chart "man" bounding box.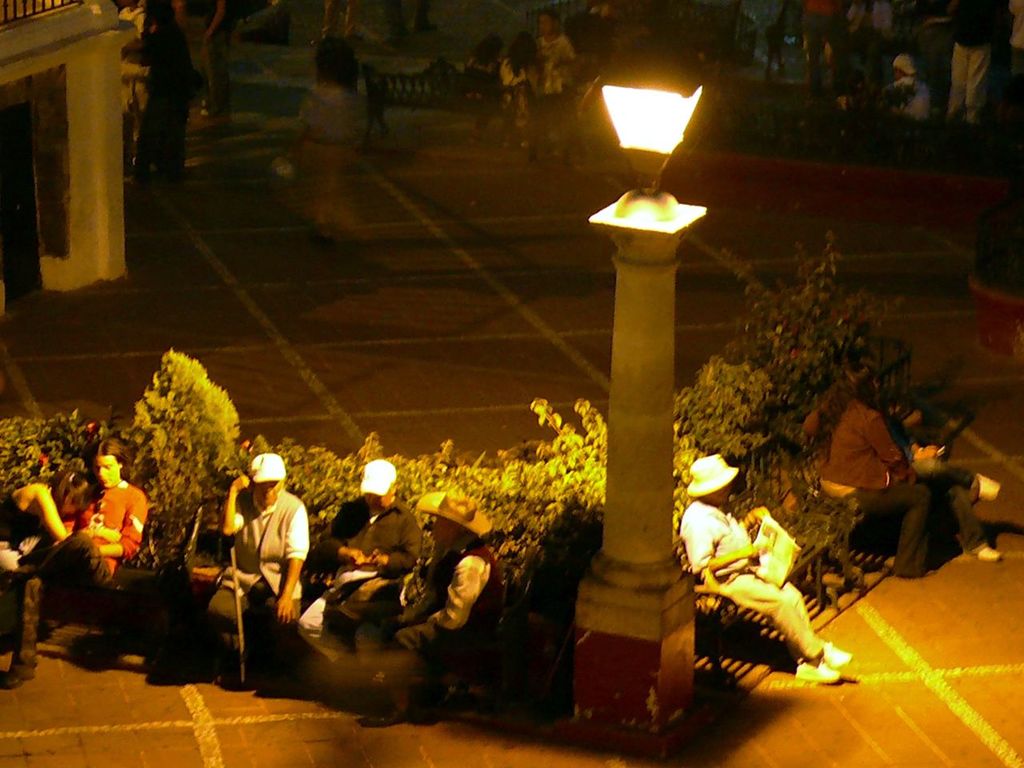
Charted: x1=887, y1=51, x2=931, y2=122.
